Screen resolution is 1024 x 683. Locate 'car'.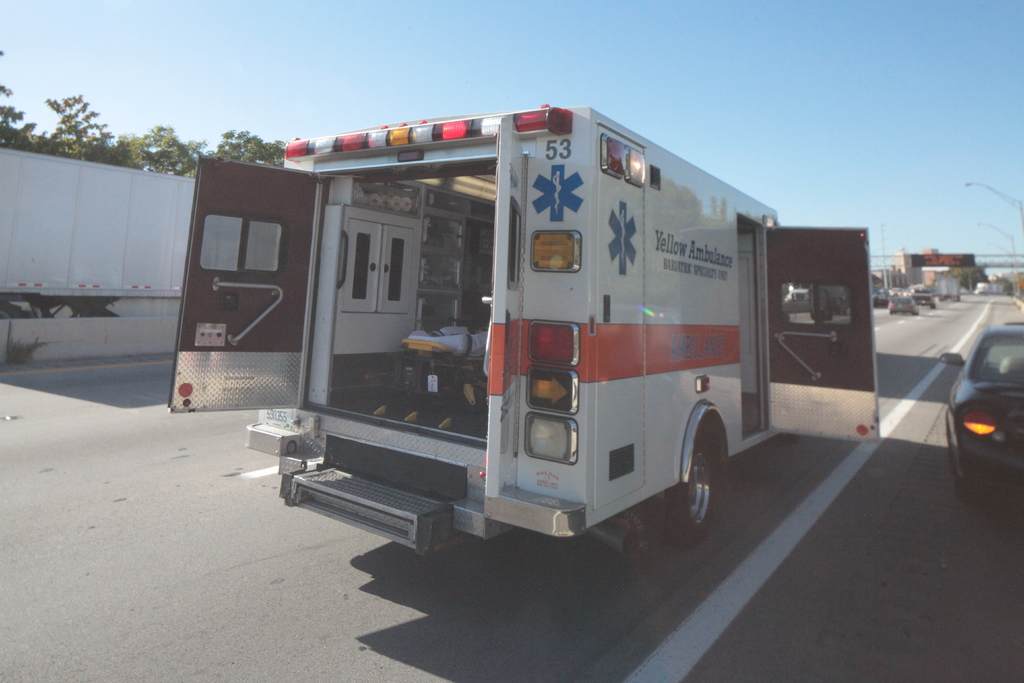
(911,293,1023,494).
